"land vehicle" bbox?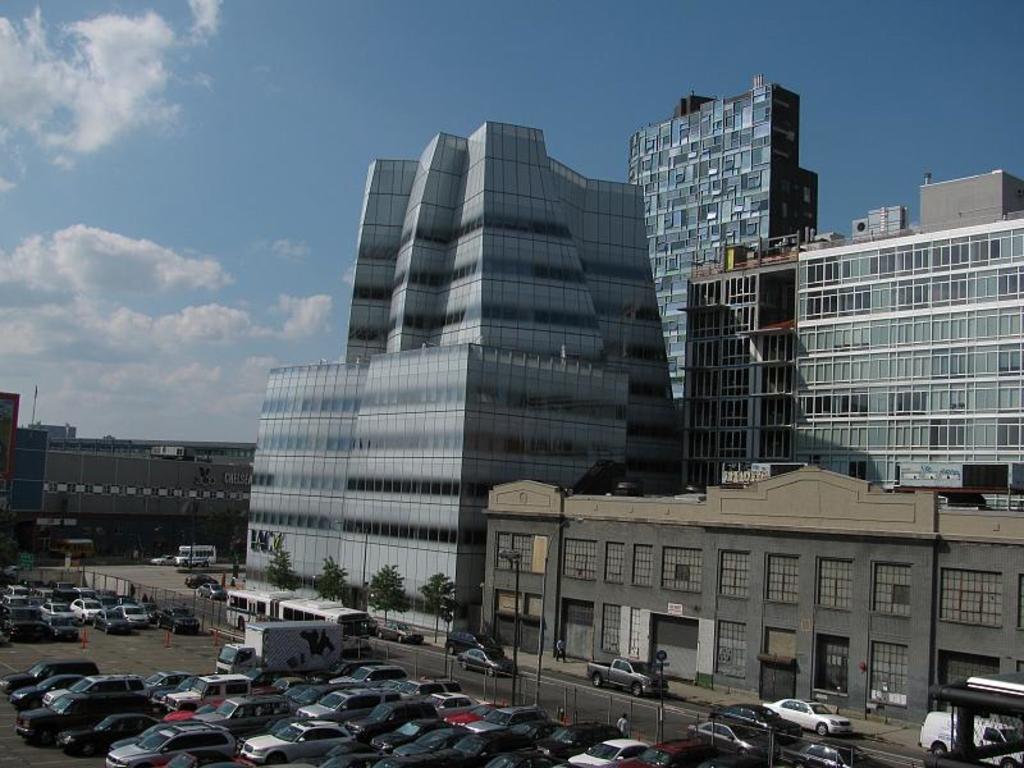
(273,678,307,689)
